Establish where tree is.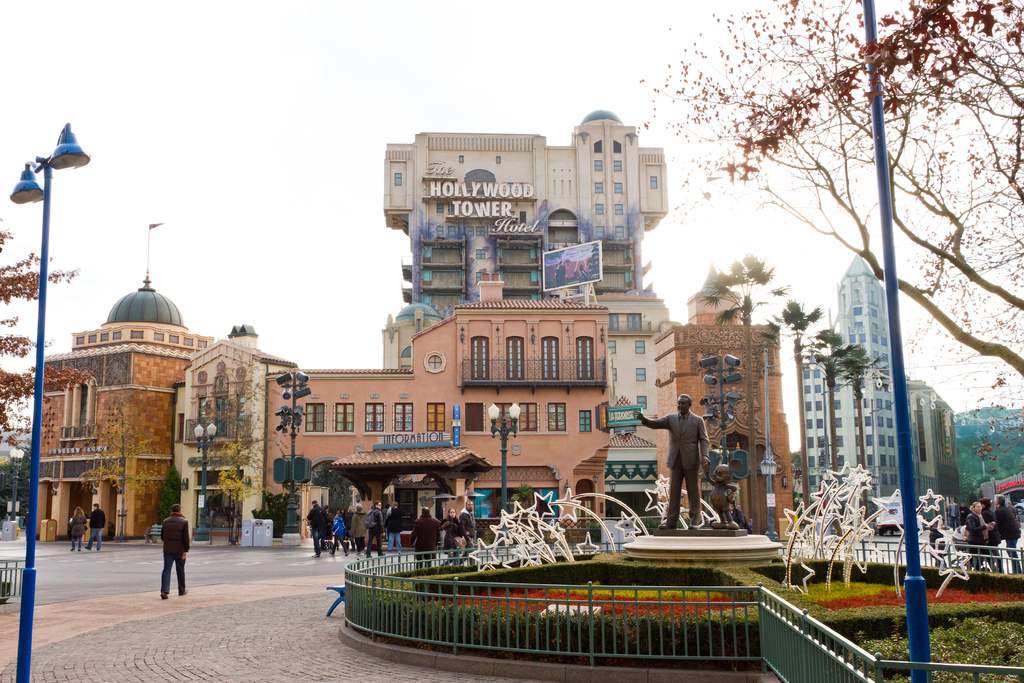
Established at 794/324/858/477.
